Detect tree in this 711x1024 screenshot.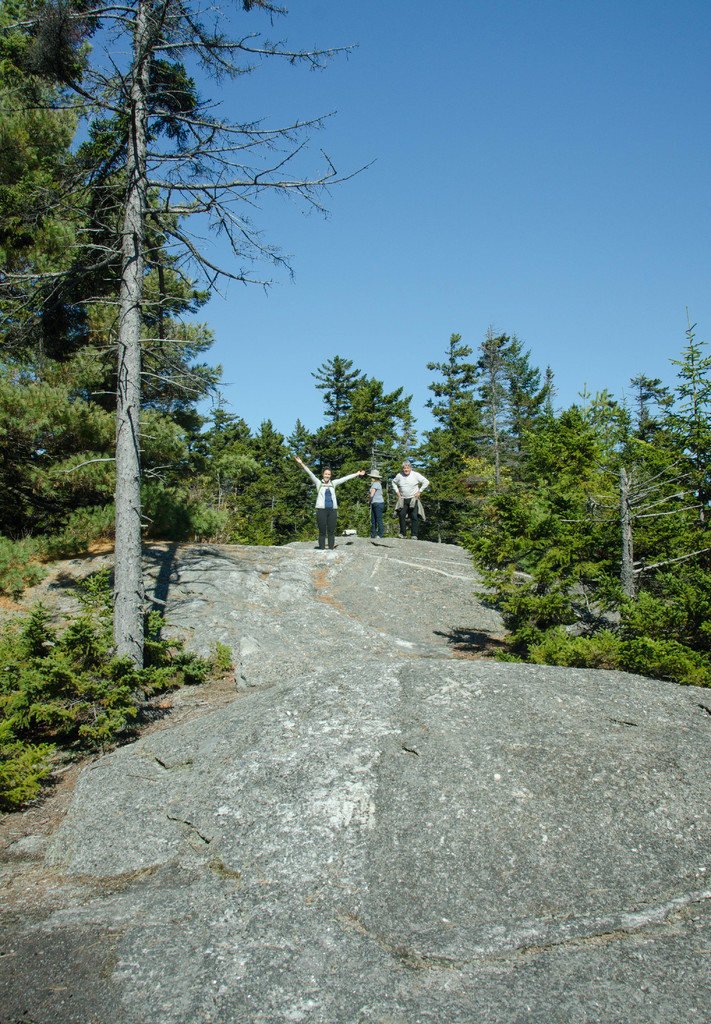
Detection: 419, 325, 573, 548.
